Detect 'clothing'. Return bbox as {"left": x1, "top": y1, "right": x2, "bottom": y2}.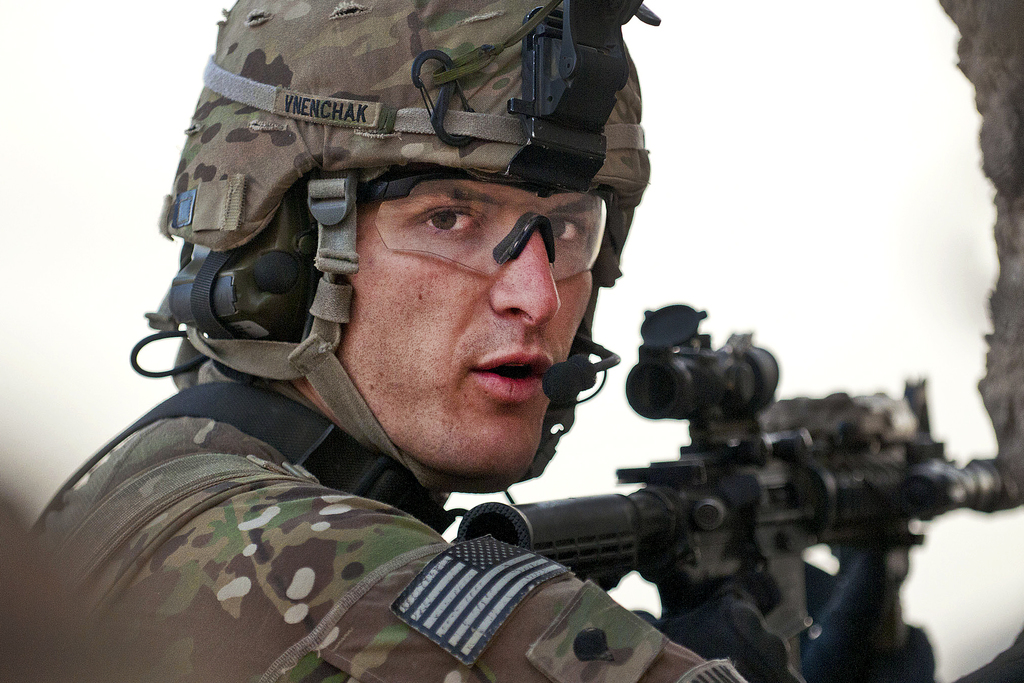
{"left": 0, "top": 0, "right": 748, "bottom": 682}.
